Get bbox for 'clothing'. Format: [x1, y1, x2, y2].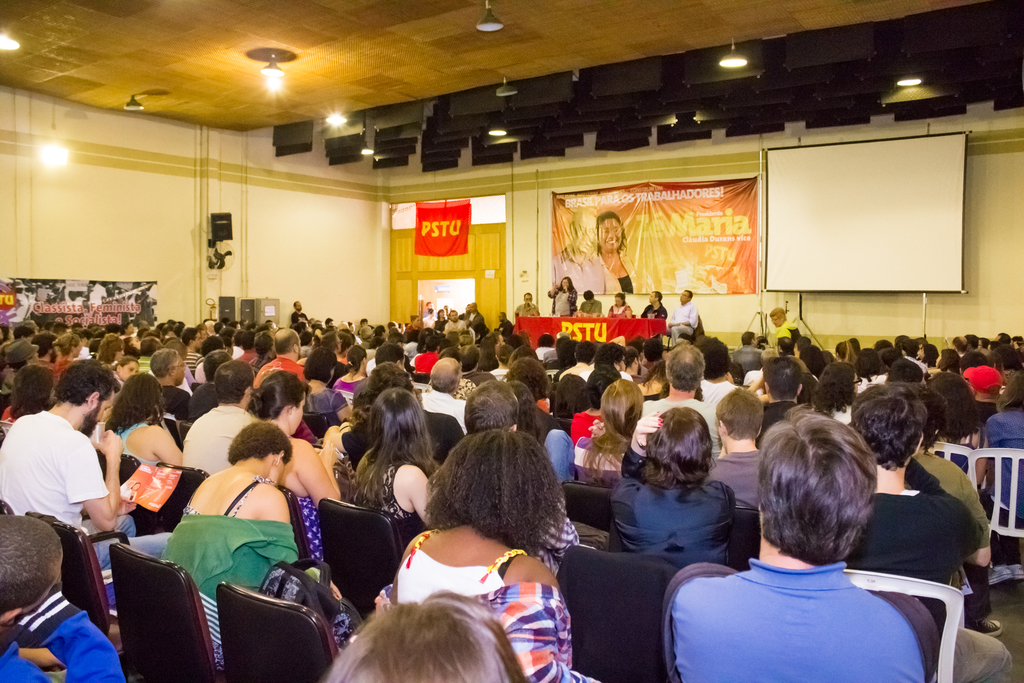
[676, 540, 947, 673].
